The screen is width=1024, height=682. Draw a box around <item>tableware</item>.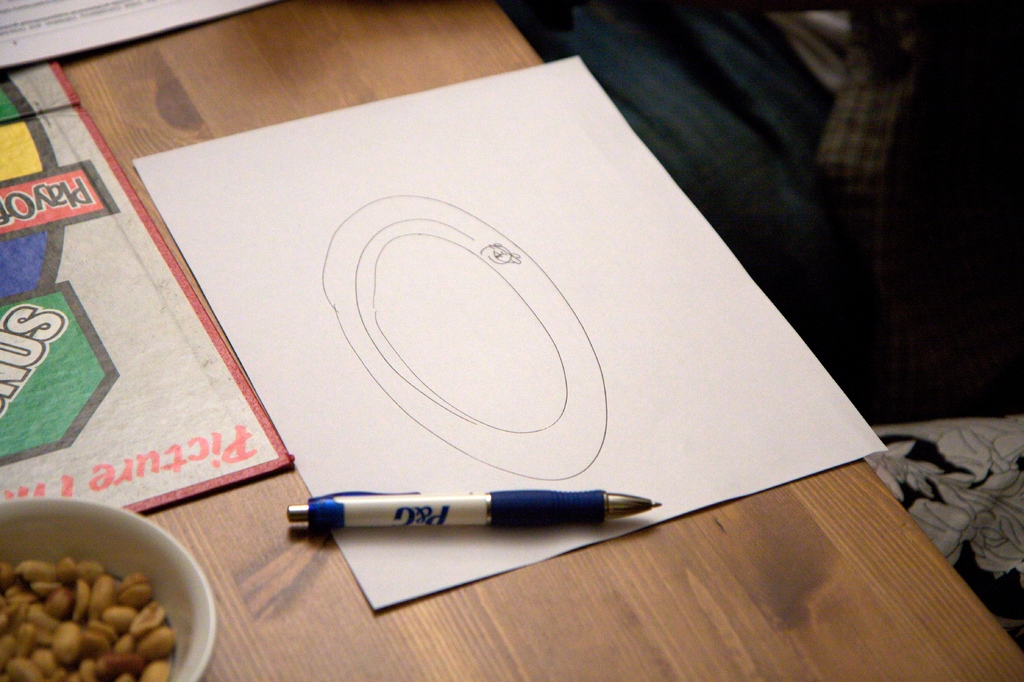
[left=0, top=493, right=216, bottom=681].
